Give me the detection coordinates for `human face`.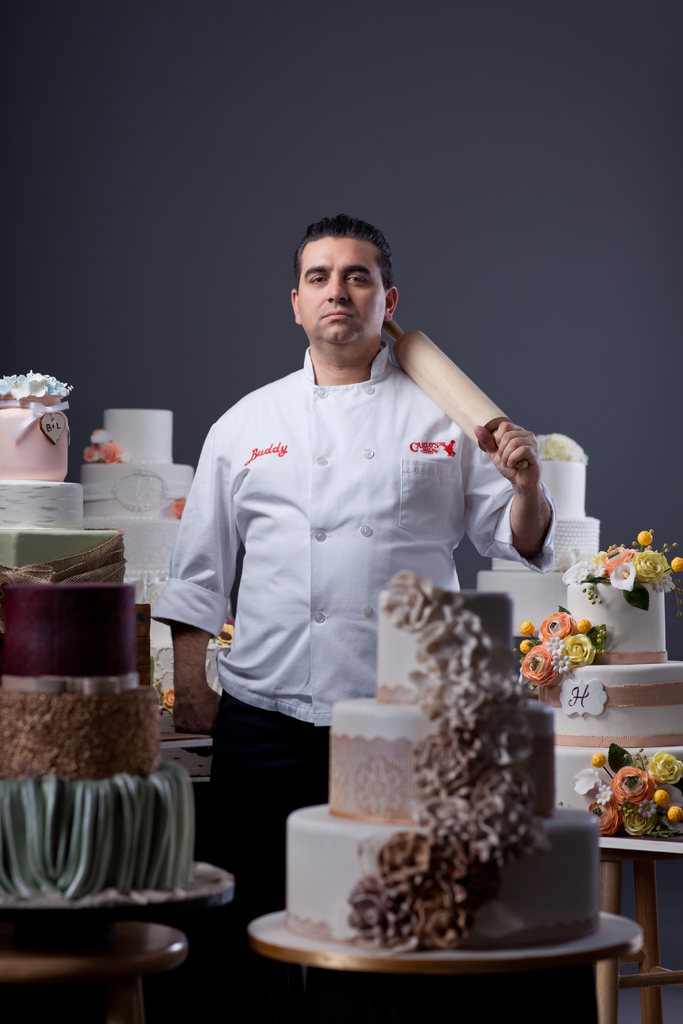
<bbox>302, 233, 391, 337</bbox>.
